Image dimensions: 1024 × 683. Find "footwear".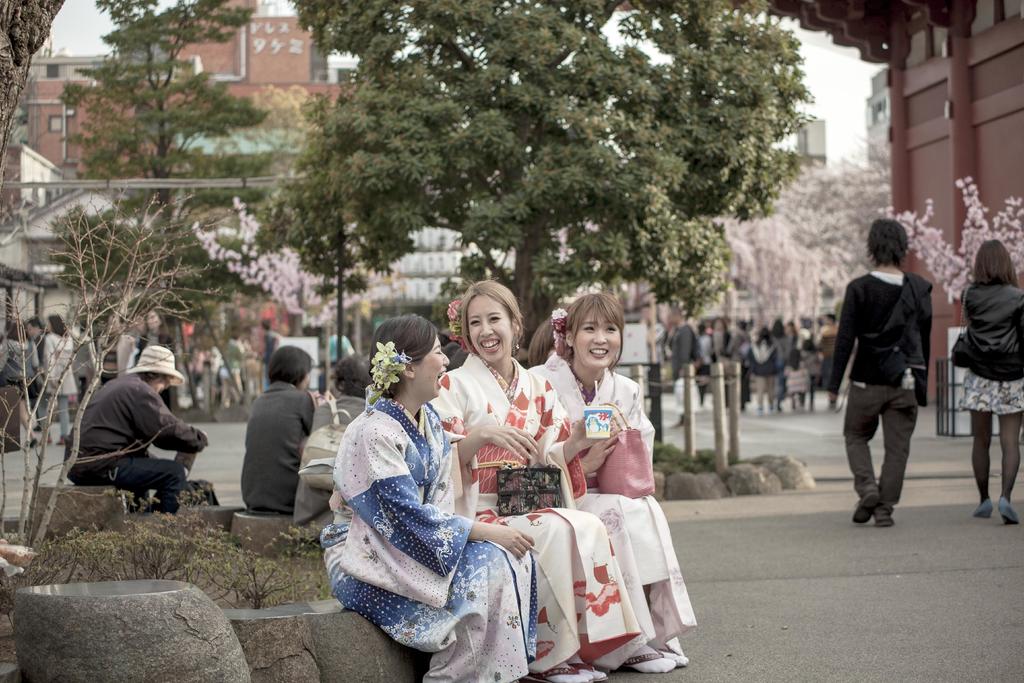
877 505 896 526.
